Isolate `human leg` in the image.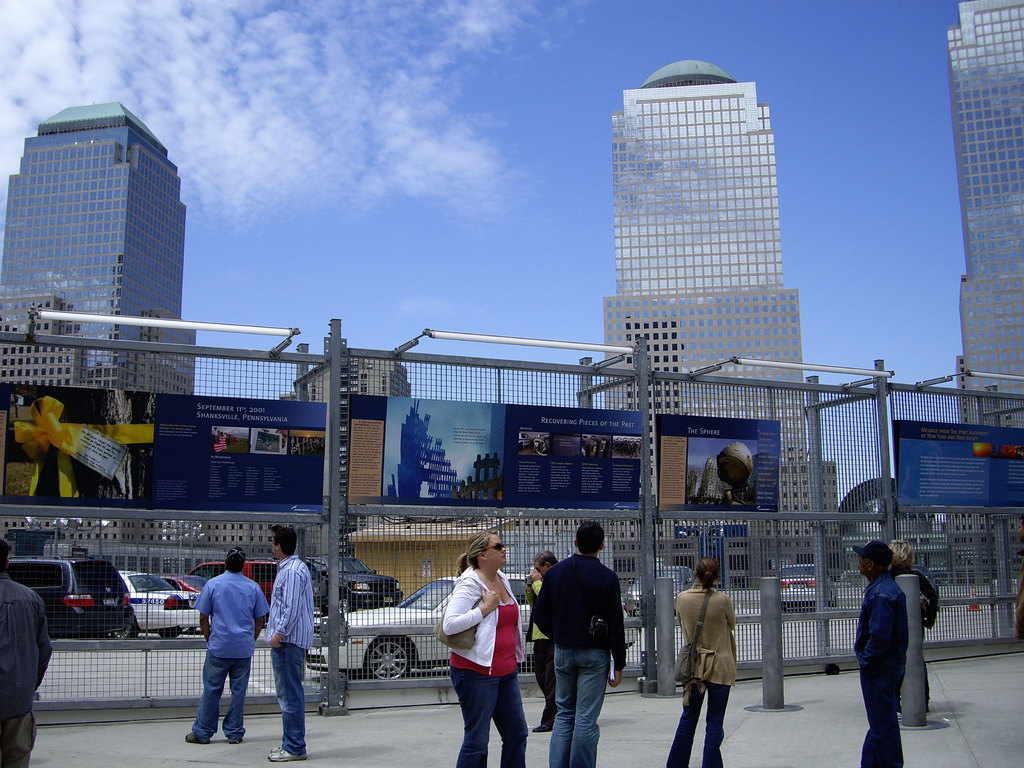
Isolated region: bbox=(449, 668, 489, 767).
